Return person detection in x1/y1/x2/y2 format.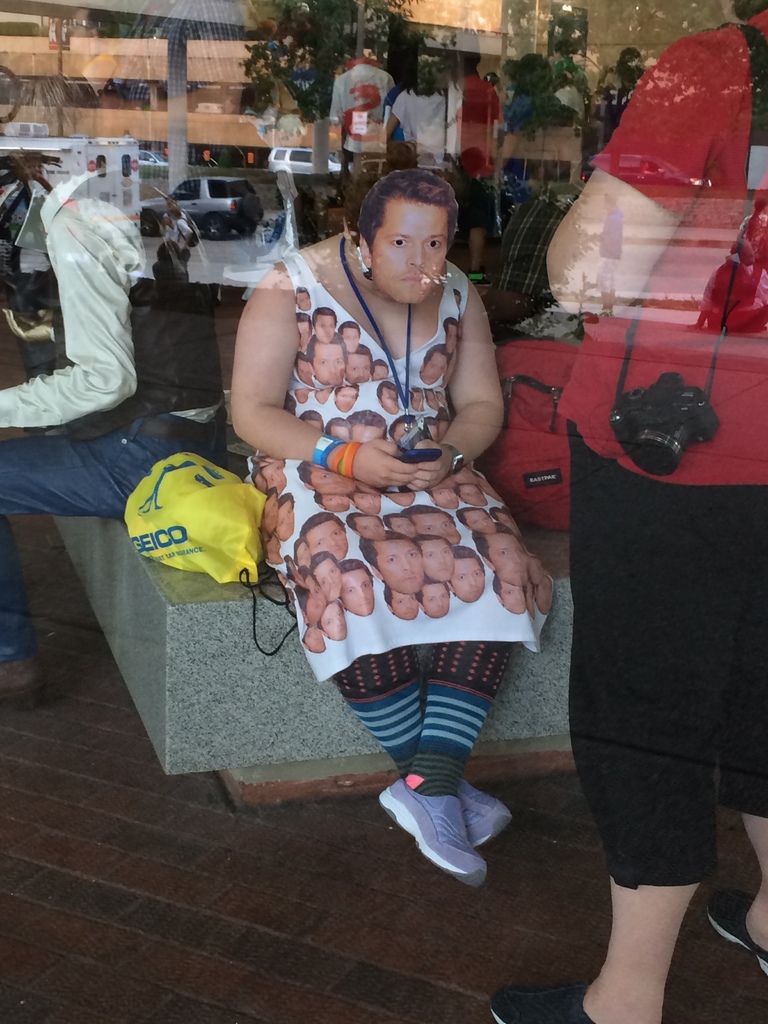
291/506/348/563.
